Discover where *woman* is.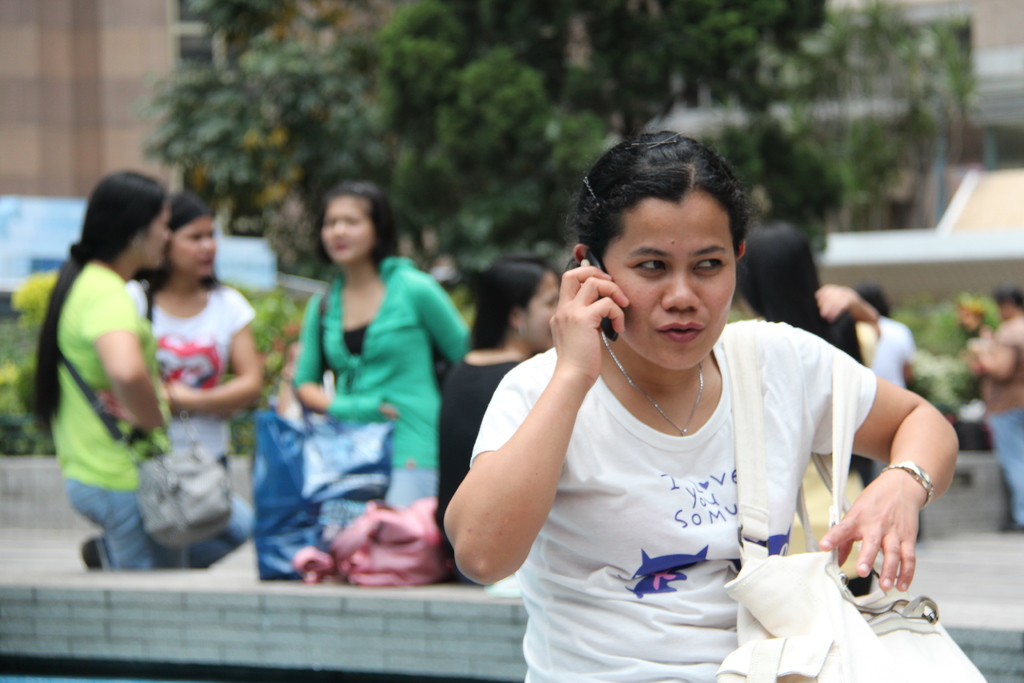
Discovered at box=[729, 223, 881, 607].
